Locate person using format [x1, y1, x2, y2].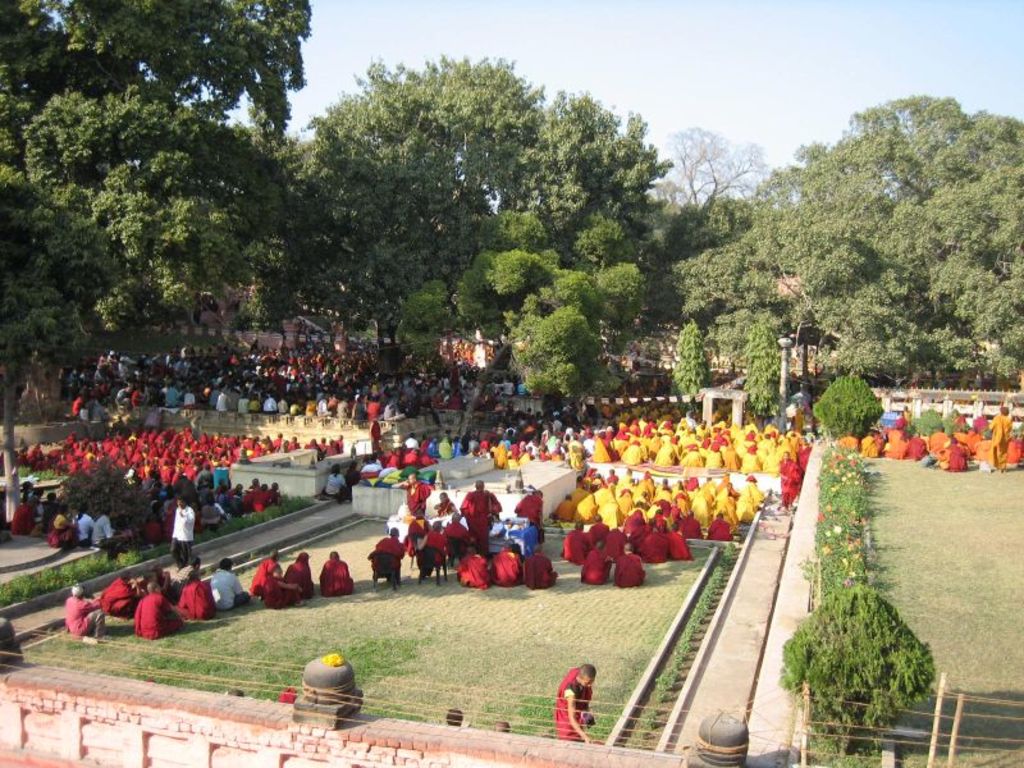
[543, 660, 600, 742].
